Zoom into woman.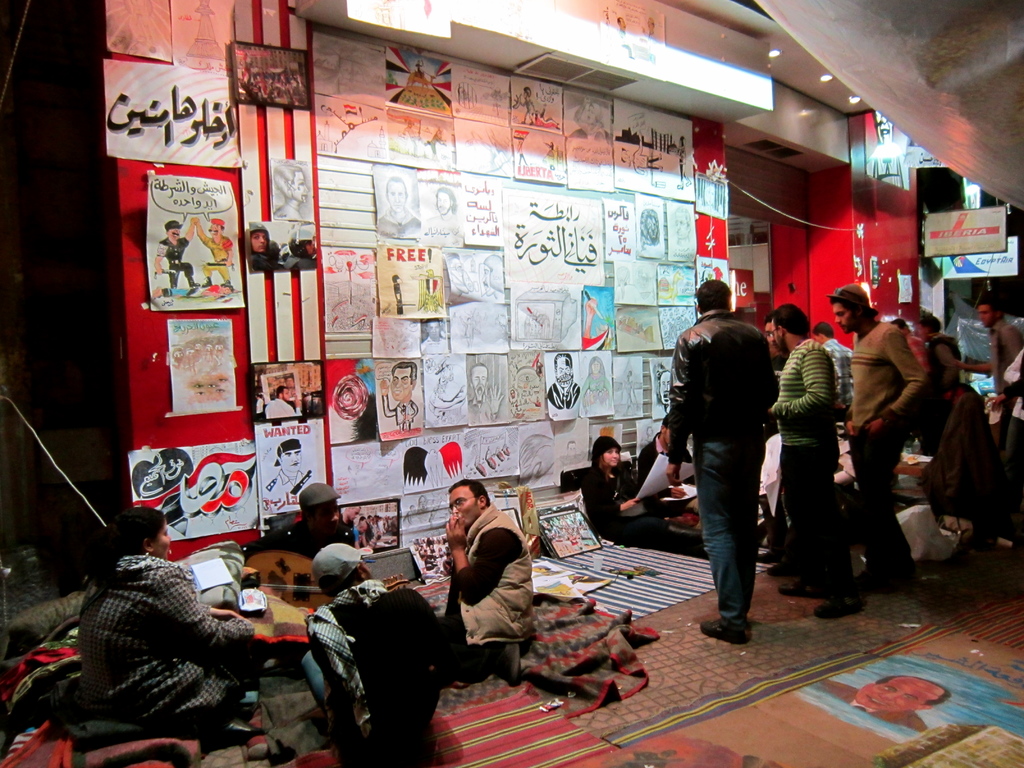
Zoom target: select_region(576, 430, 772, 562).
